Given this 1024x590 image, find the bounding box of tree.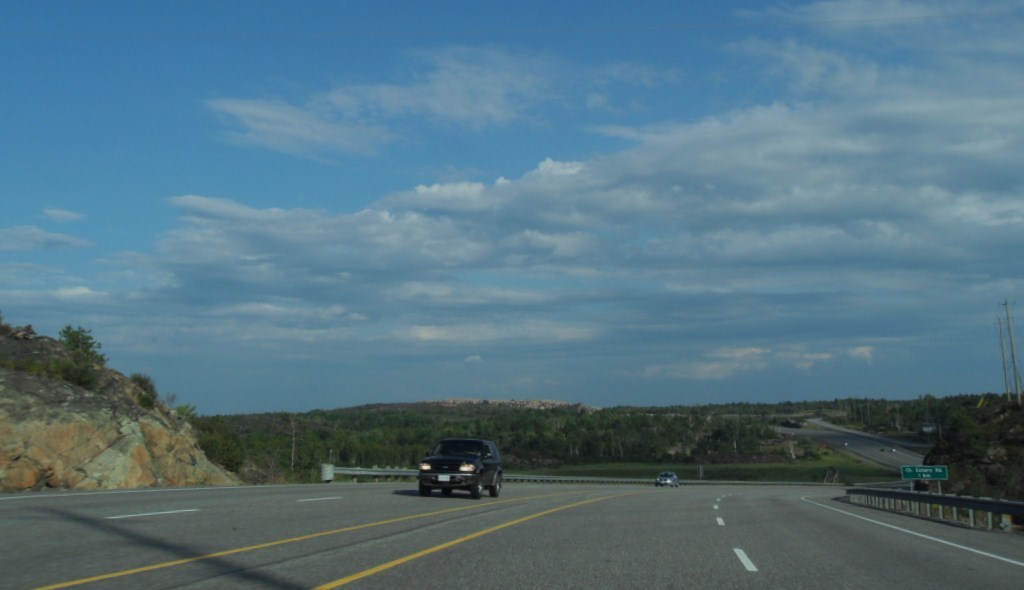
bbox(30, 313, 105, 403).
